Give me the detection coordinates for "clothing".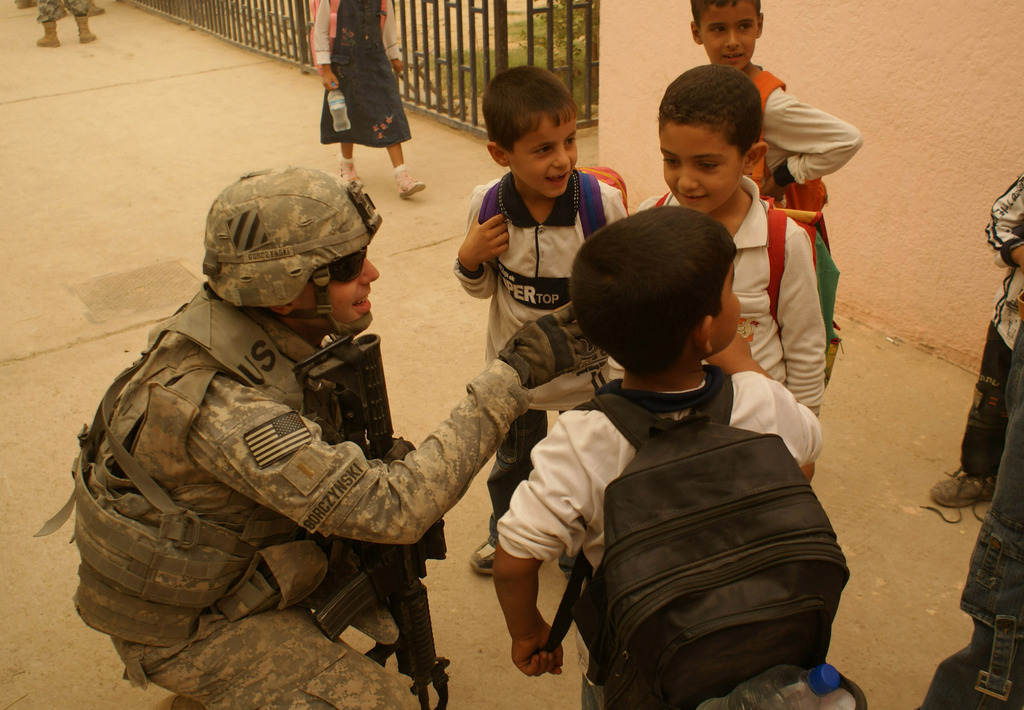
[495, 371, 822, 709].
